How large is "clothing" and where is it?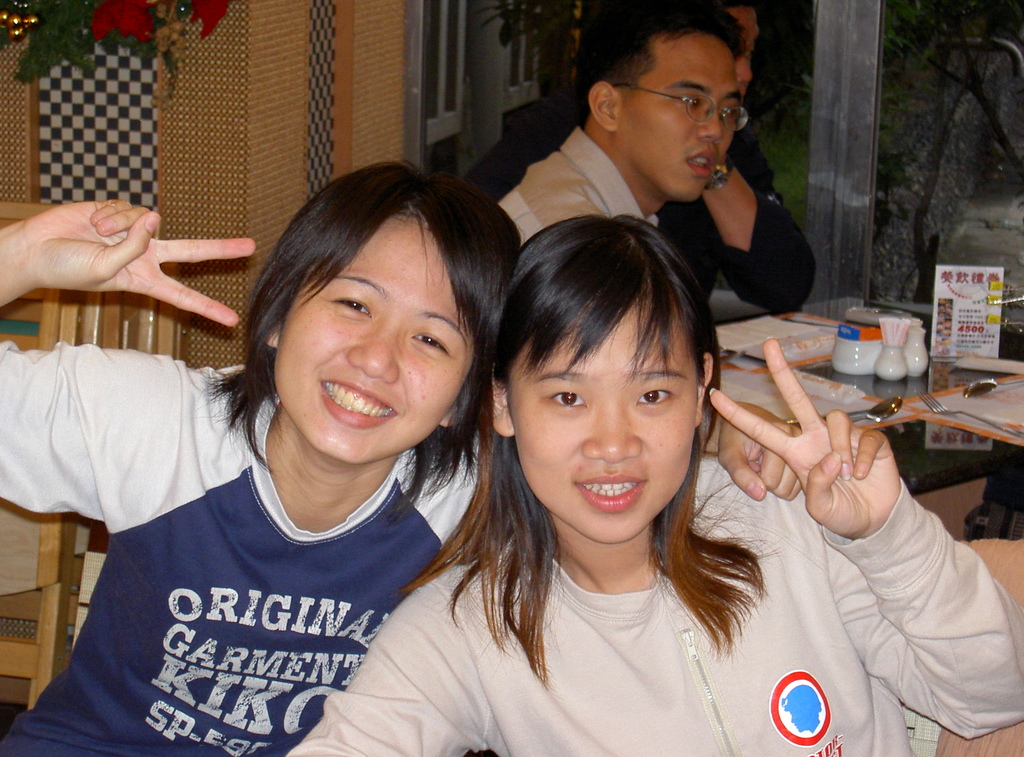
Bounding box: crop(294, 428, 1023, 754).
